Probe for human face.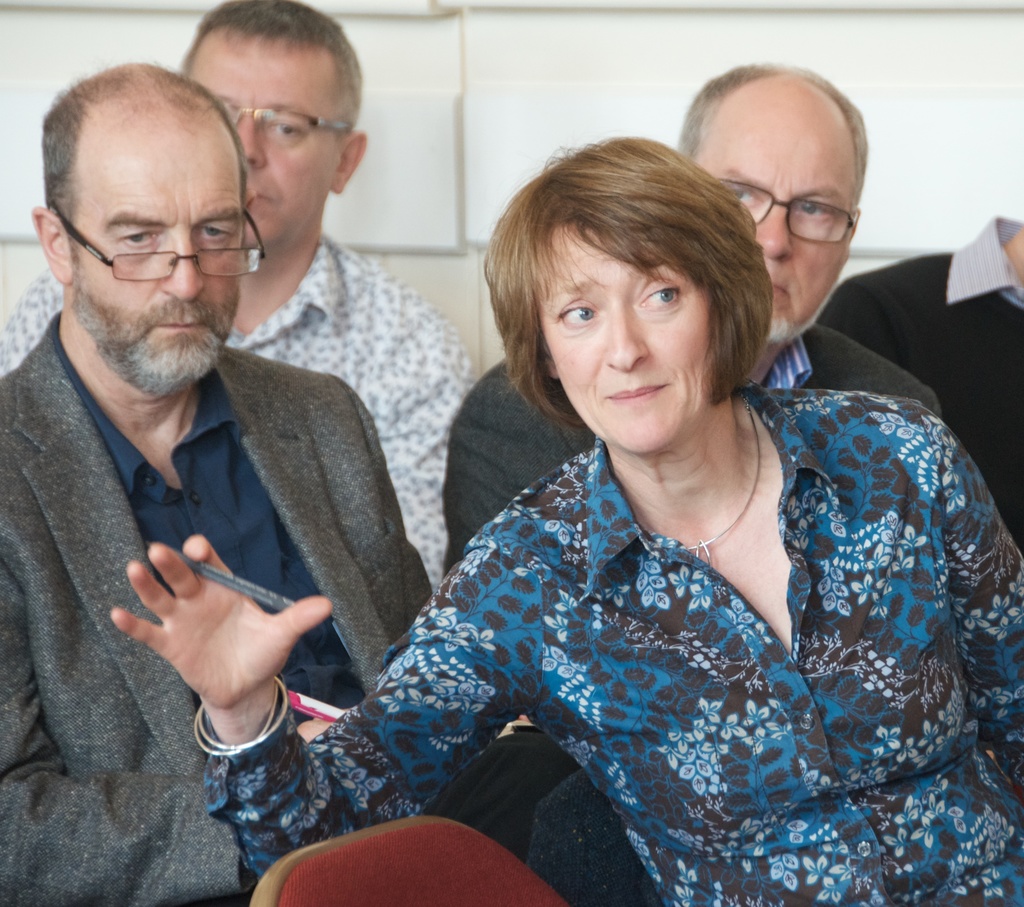
Probe result: <box>188,40,317,245</box>.
